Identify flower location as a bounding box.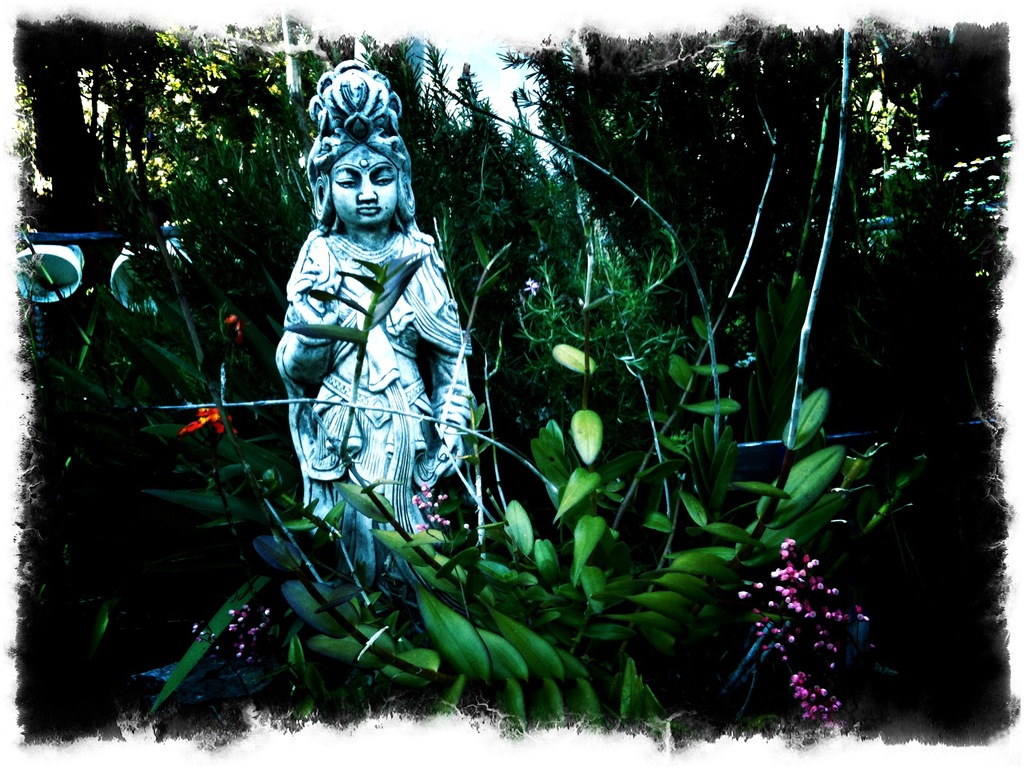
crop(733, 350, 760, 373).
